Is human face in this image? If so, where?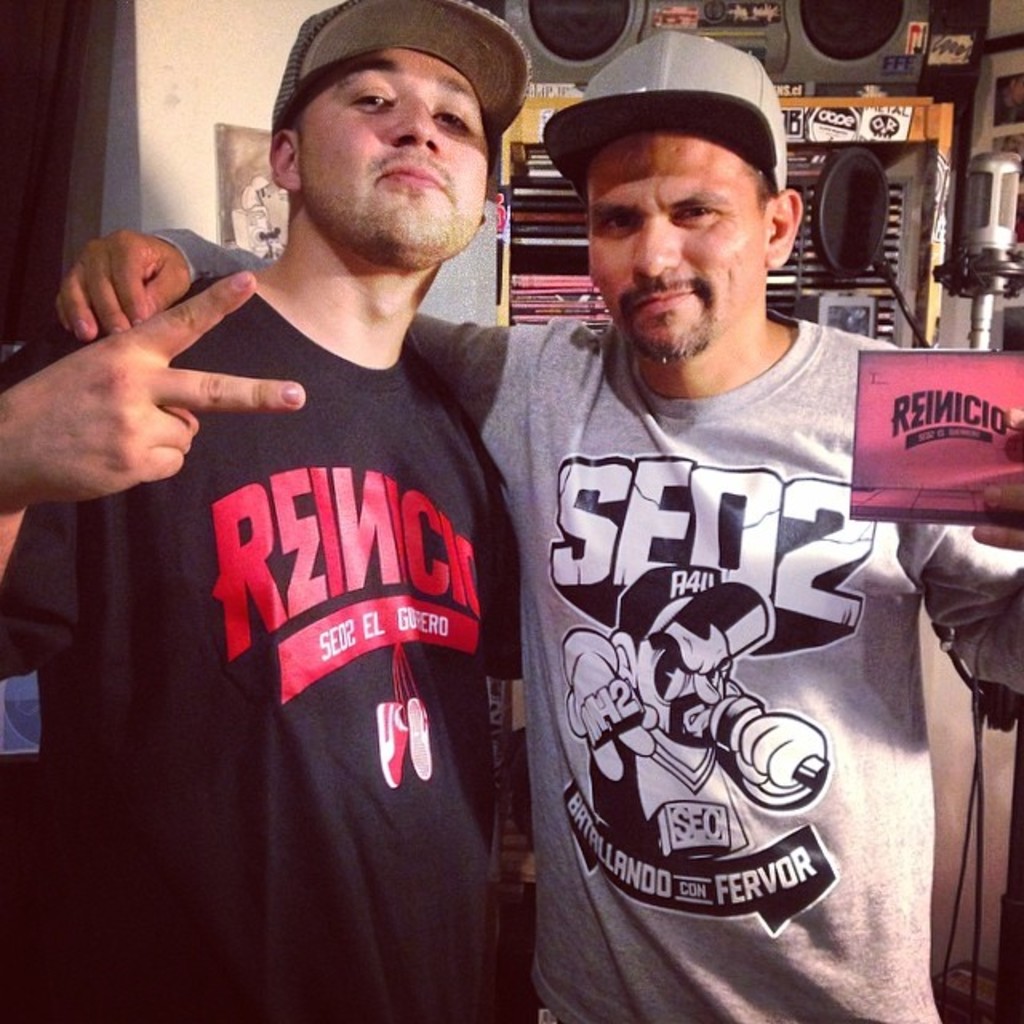
Yes, at <box>587,133,768,363</box>.
